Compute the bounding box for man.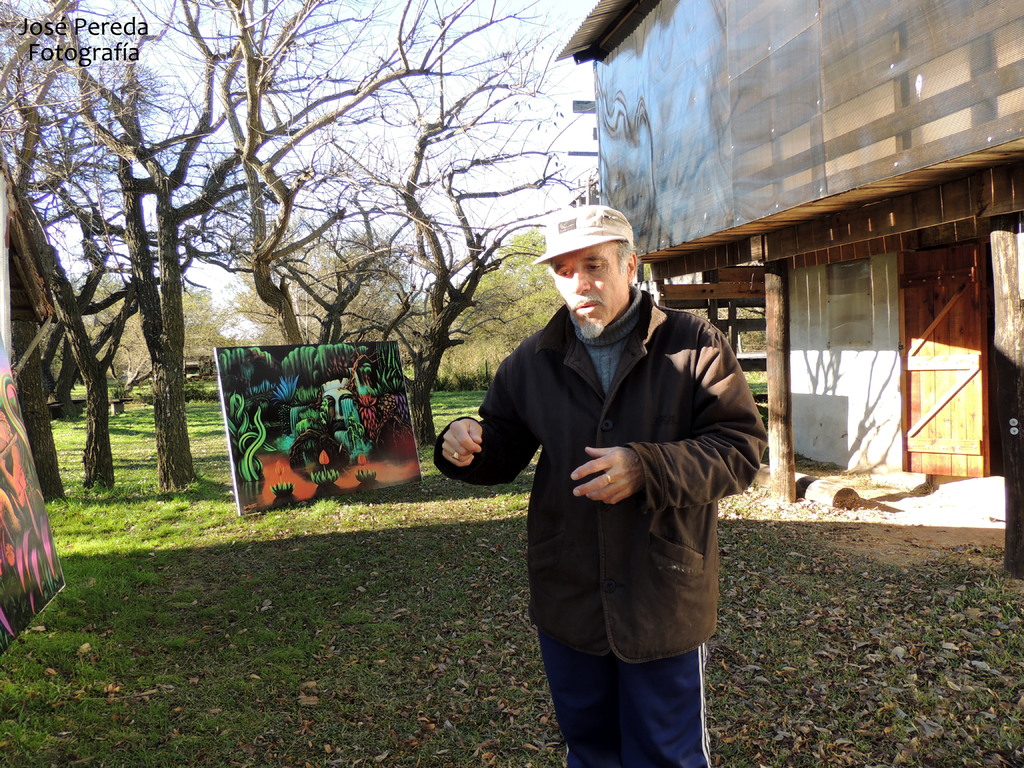
select_region(454, 184, 762, 756).
